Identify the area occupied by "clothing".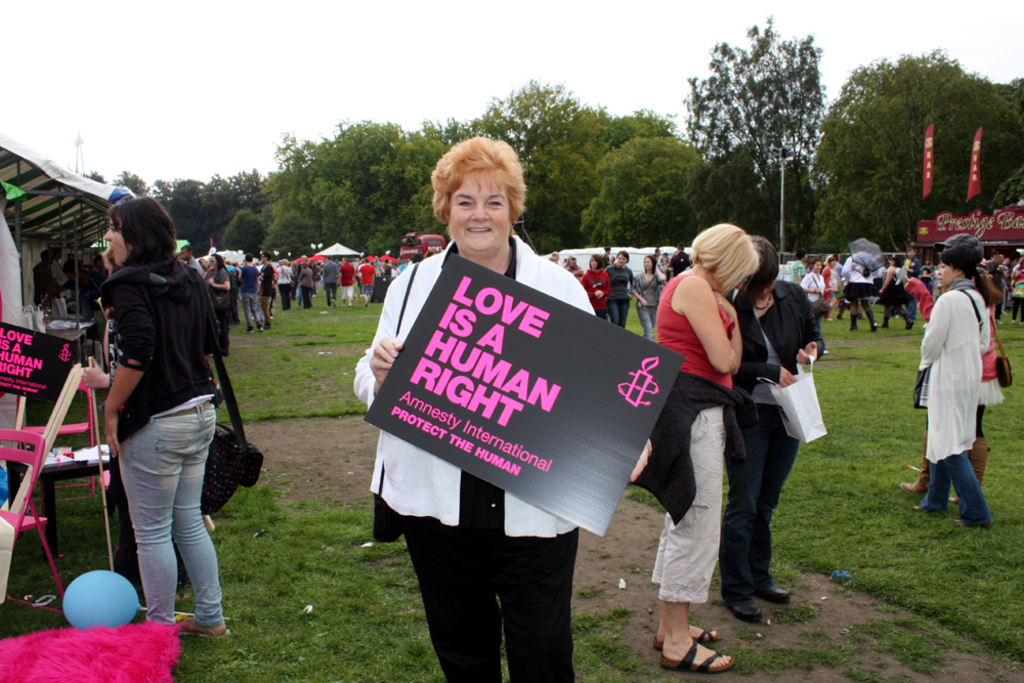
Area: l=612, t=264, r=631, b=329.
